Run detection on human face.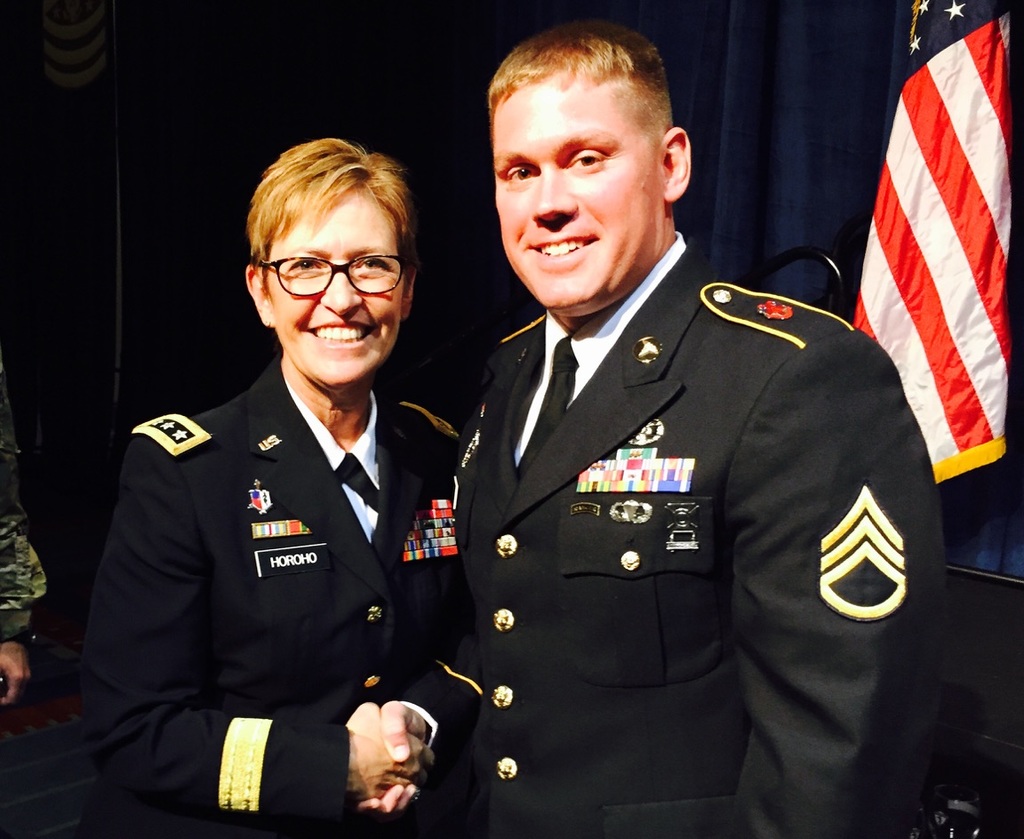
Result: [left=500, top=76, right=651, bottom=300].
